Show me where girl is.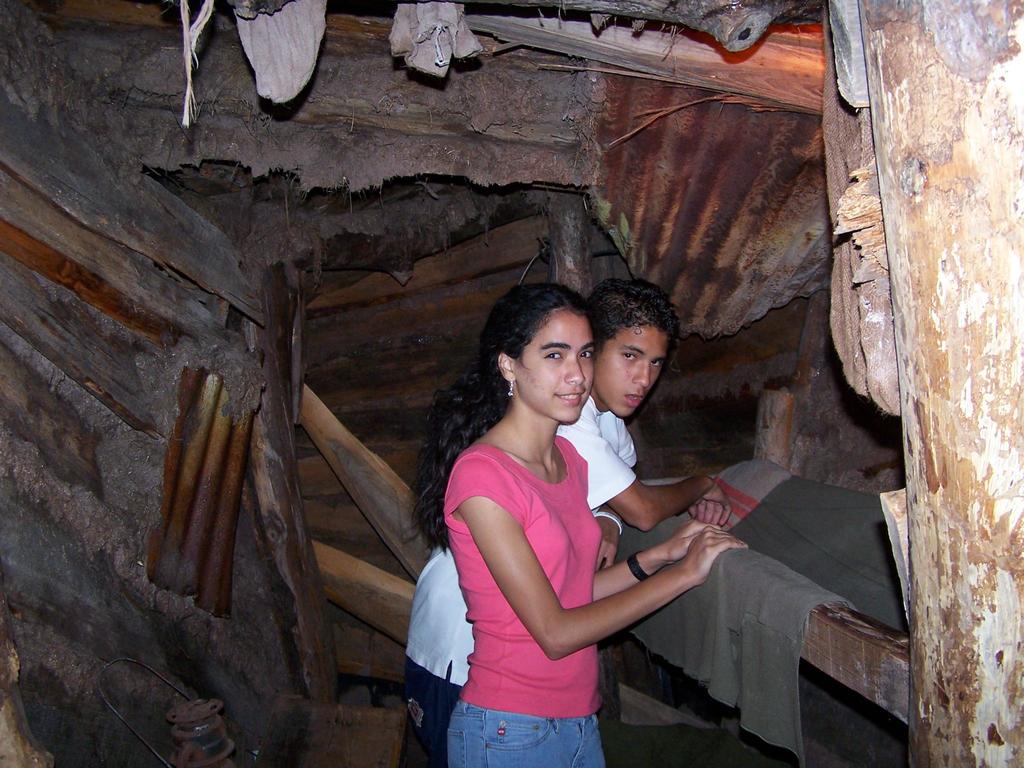
girl is at [left=408, top=283, right=749, bottom=767].
